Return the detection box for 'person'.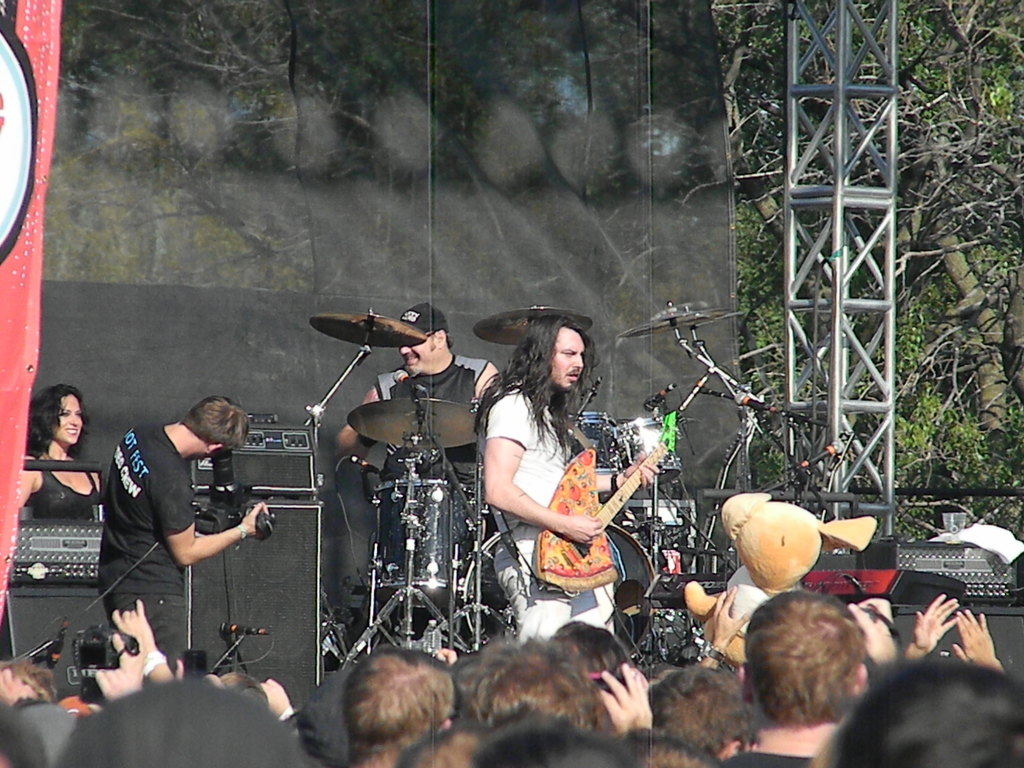
(333,298,499,575).
